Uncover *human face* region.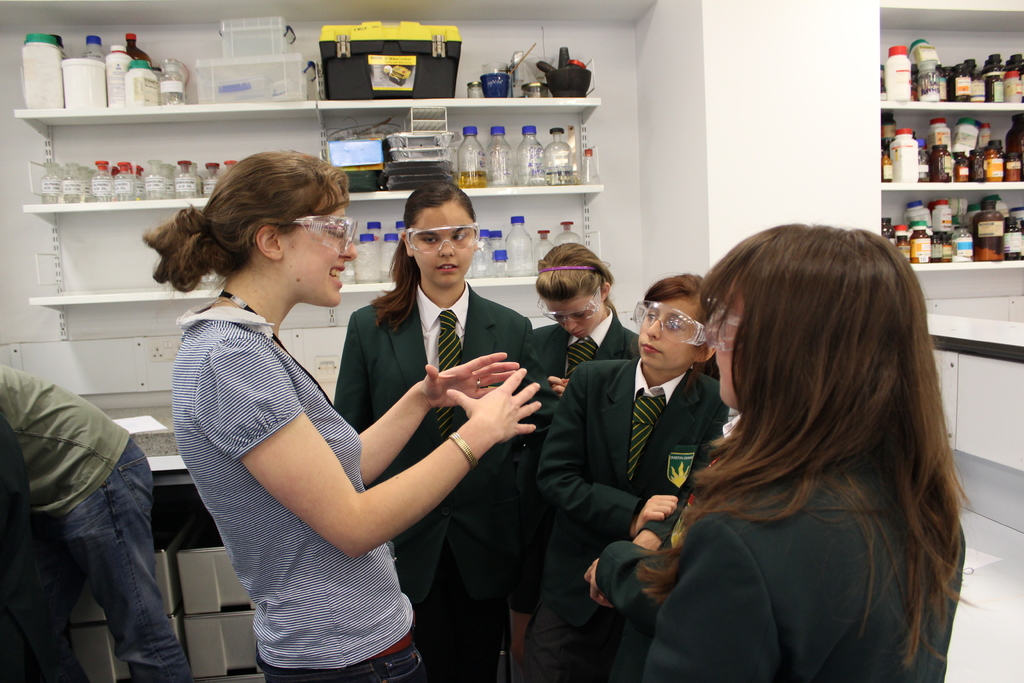
Uncovered: (left=539, top=297, right=595, bottom=339).
